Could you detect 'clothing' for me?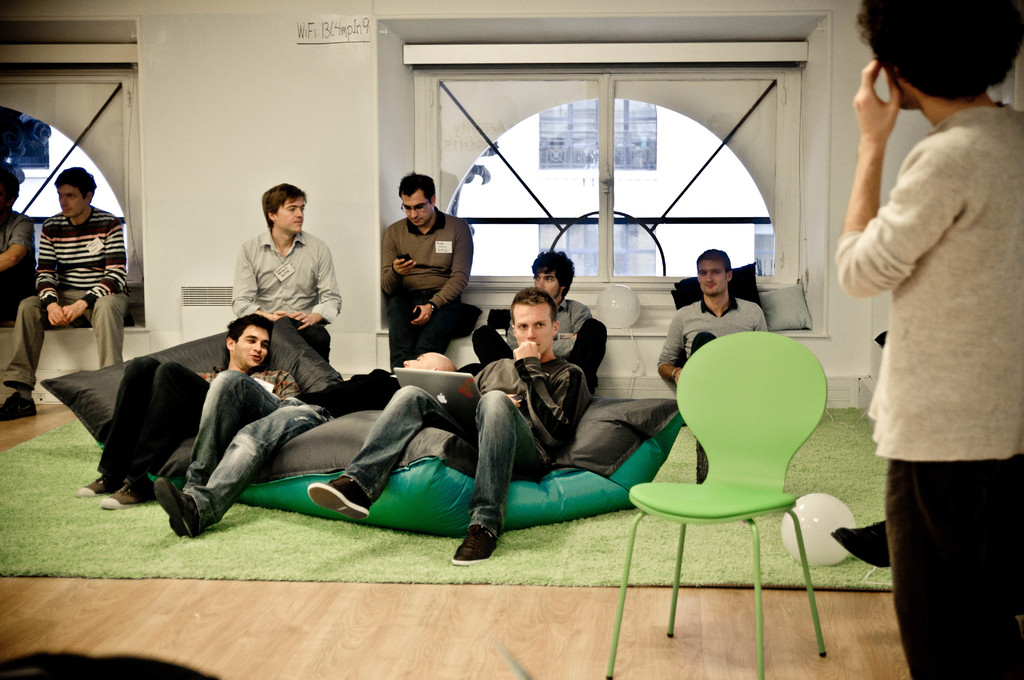
Detection result: [x1=660, y1=296, x2=772, y2=379].
